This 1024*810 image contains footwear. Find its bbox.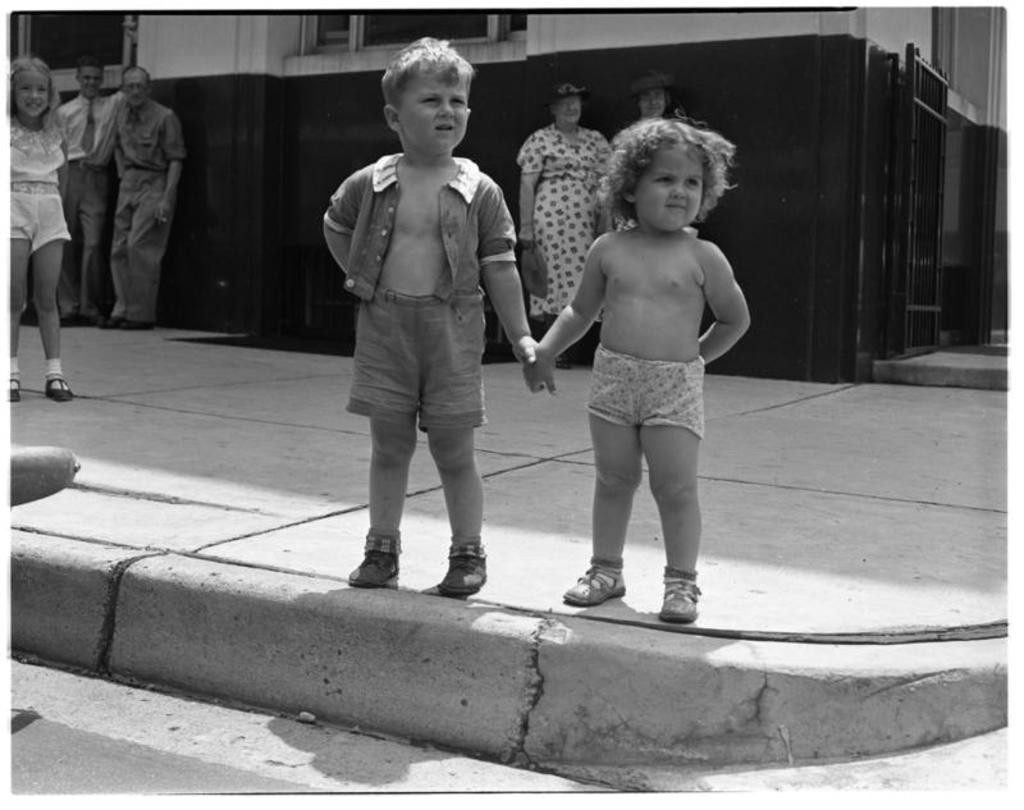
x1=6 y1=374 x2=23 y2=404.
